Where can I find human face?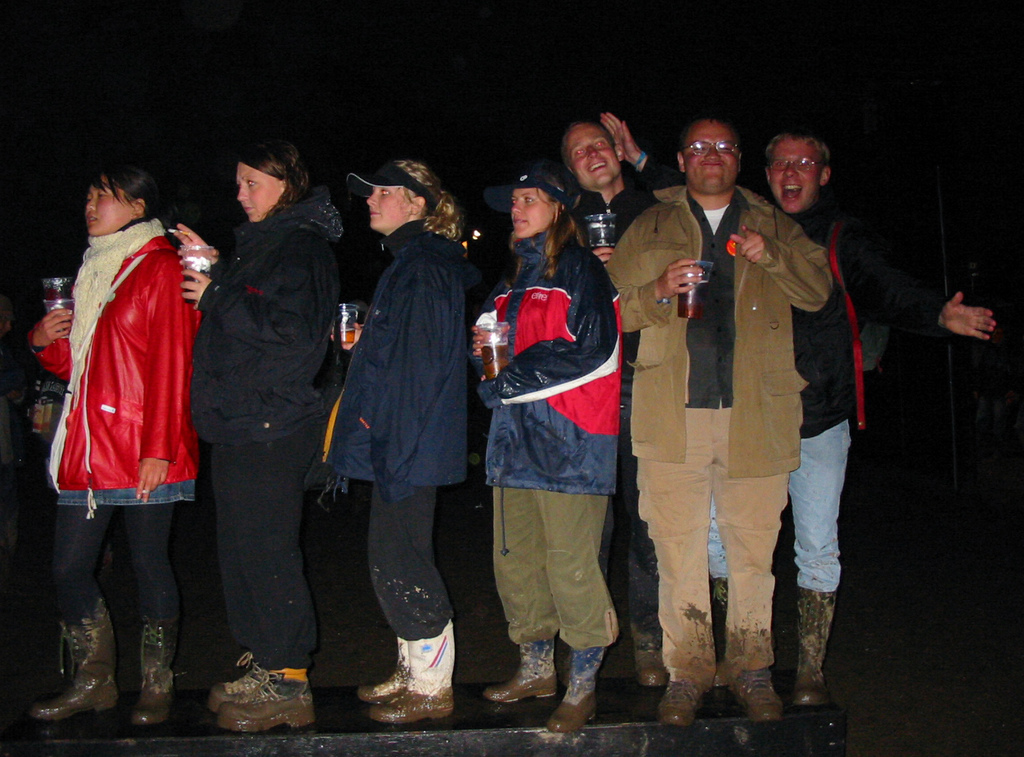
You can find it at 681 120 739 197.
